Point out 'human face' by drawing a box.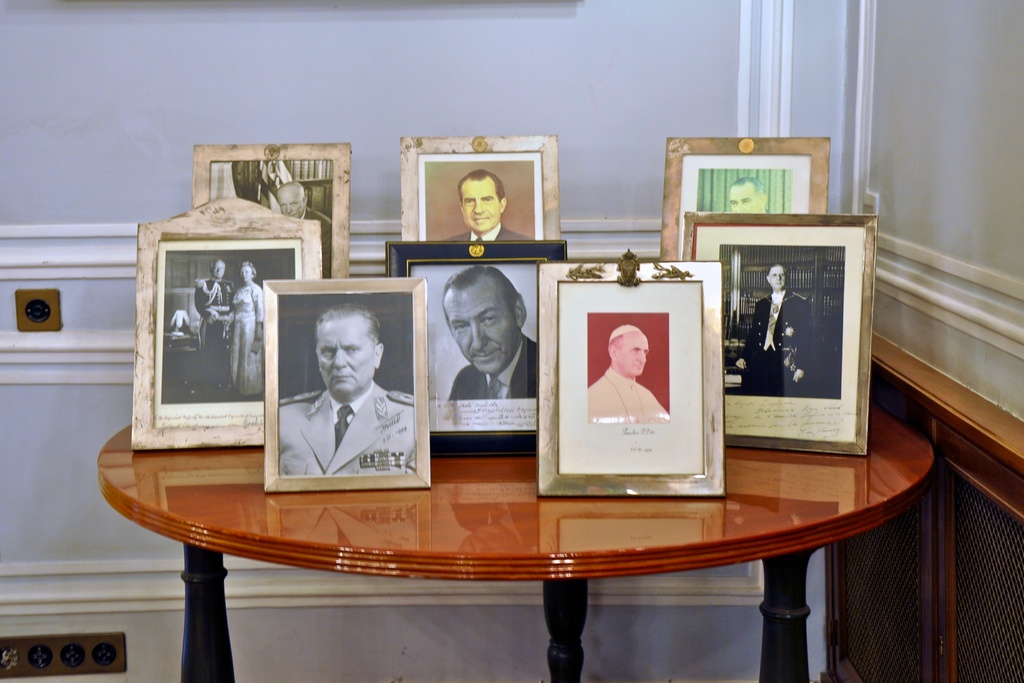
crop(212, 259, 226, 283).
